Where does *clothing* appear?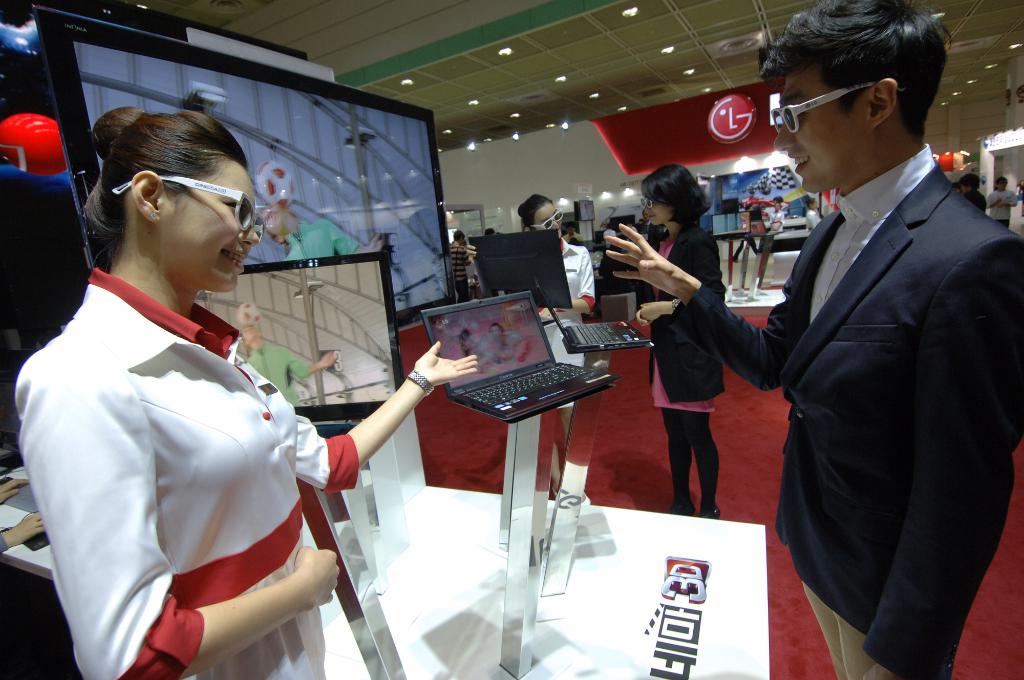
Appears at 285/218/362/257.
